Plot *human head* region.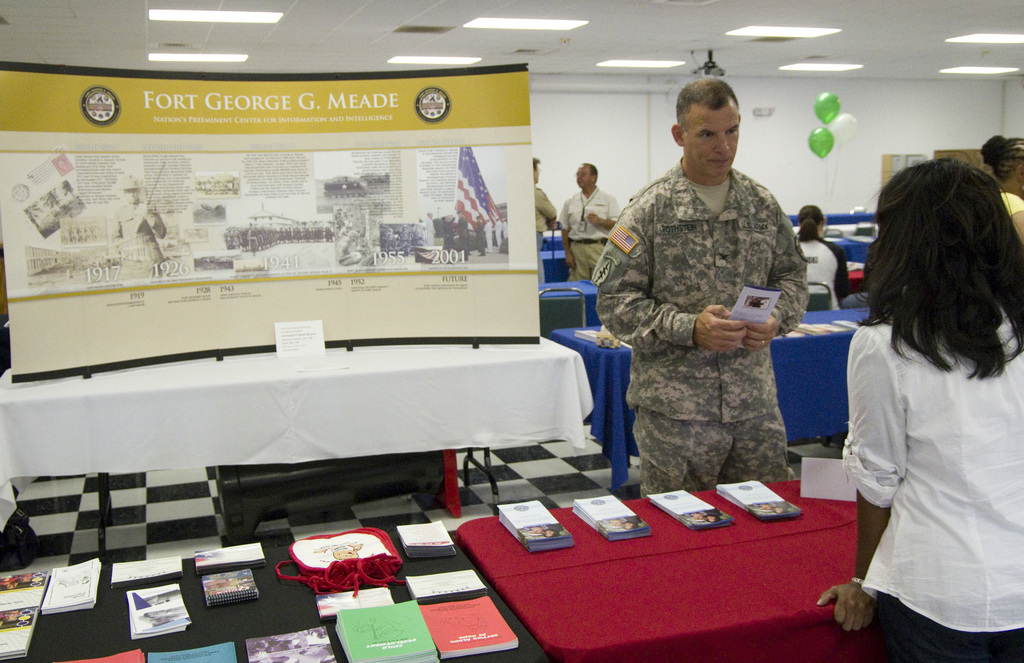
Plotted at box(573, 161, 600, 191).
